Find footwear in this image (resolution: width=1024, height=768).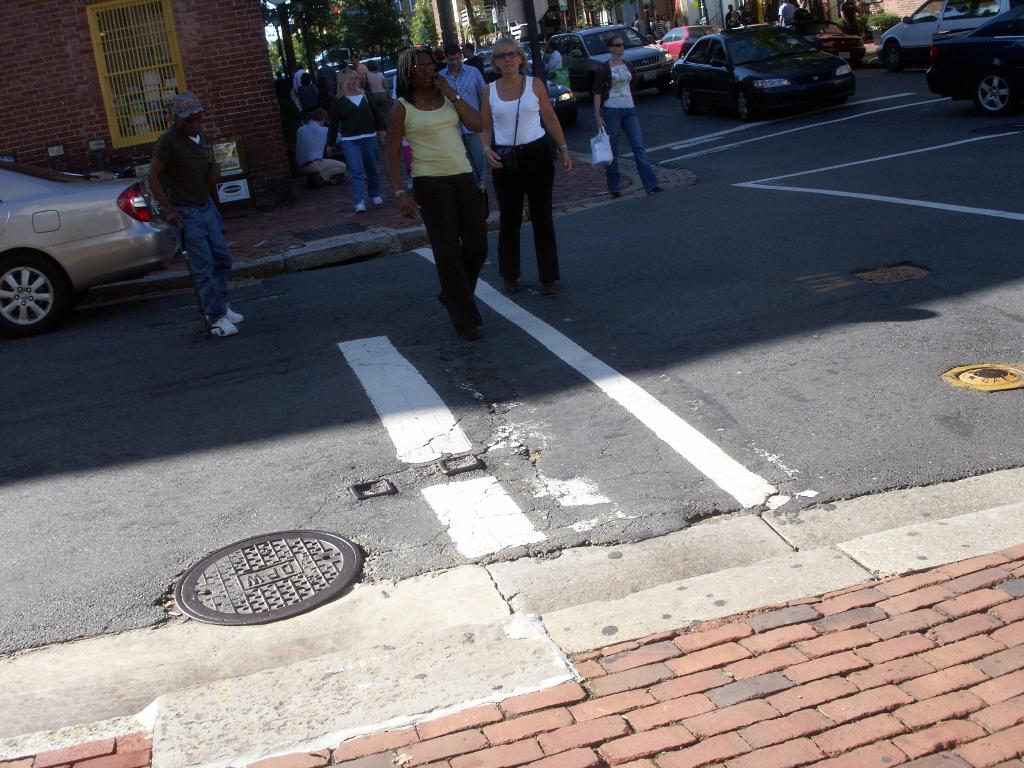
Rect(225, 303, 244, 326).
